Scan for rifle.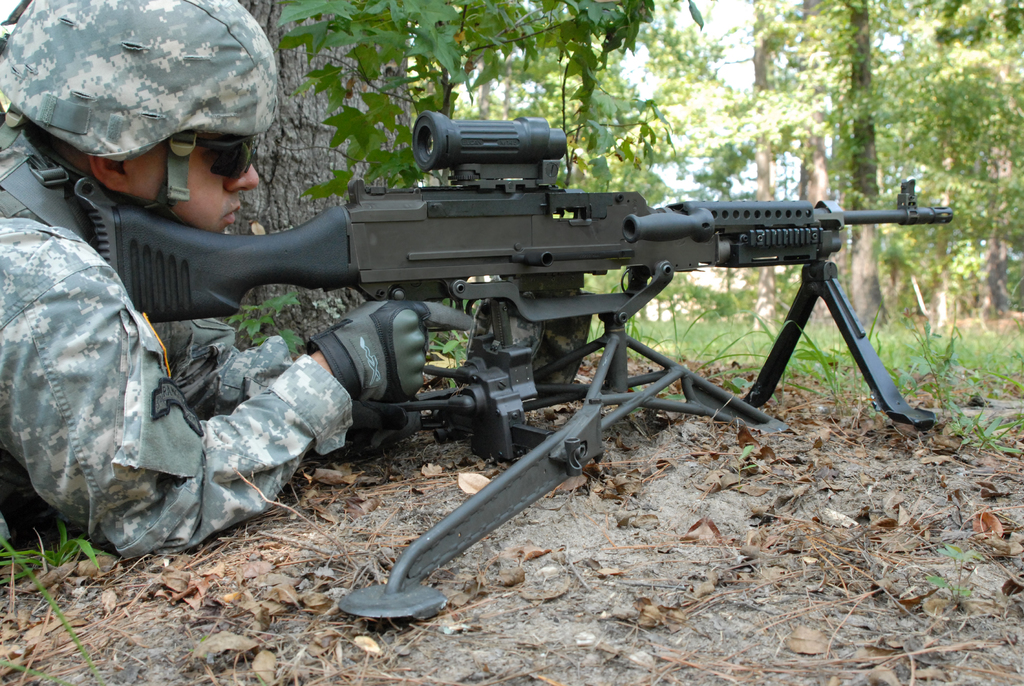
Scan result: 77:108:951:619.
